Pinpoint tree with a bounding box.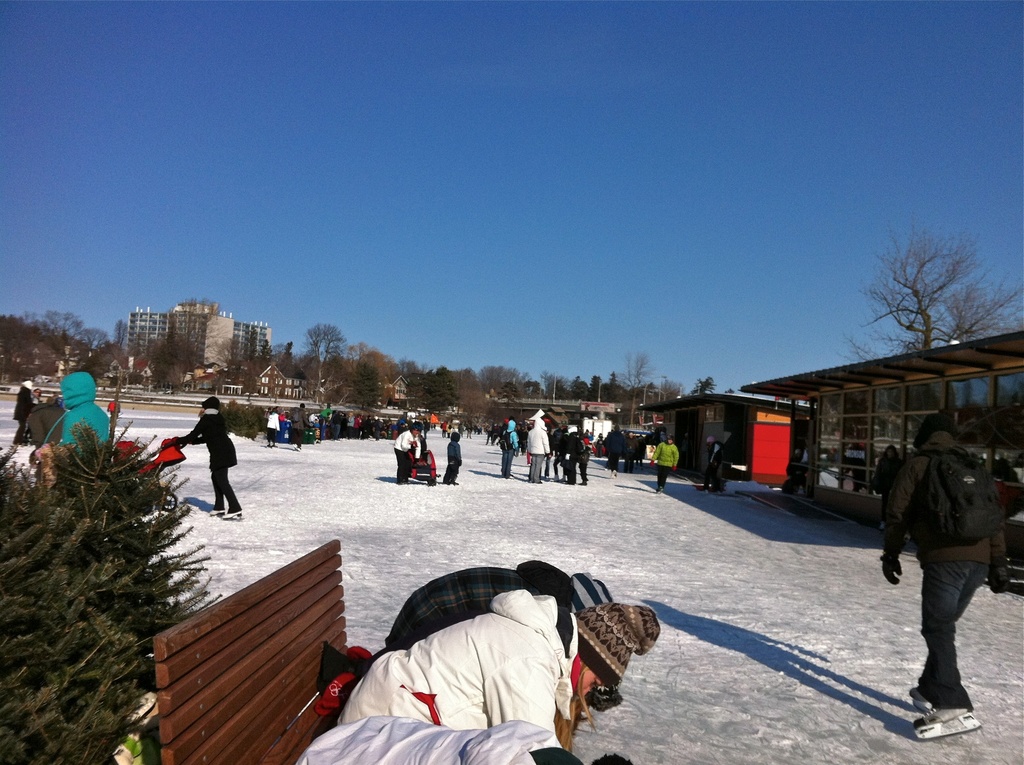
[left=244, top=341, right=257, bottom=394].
